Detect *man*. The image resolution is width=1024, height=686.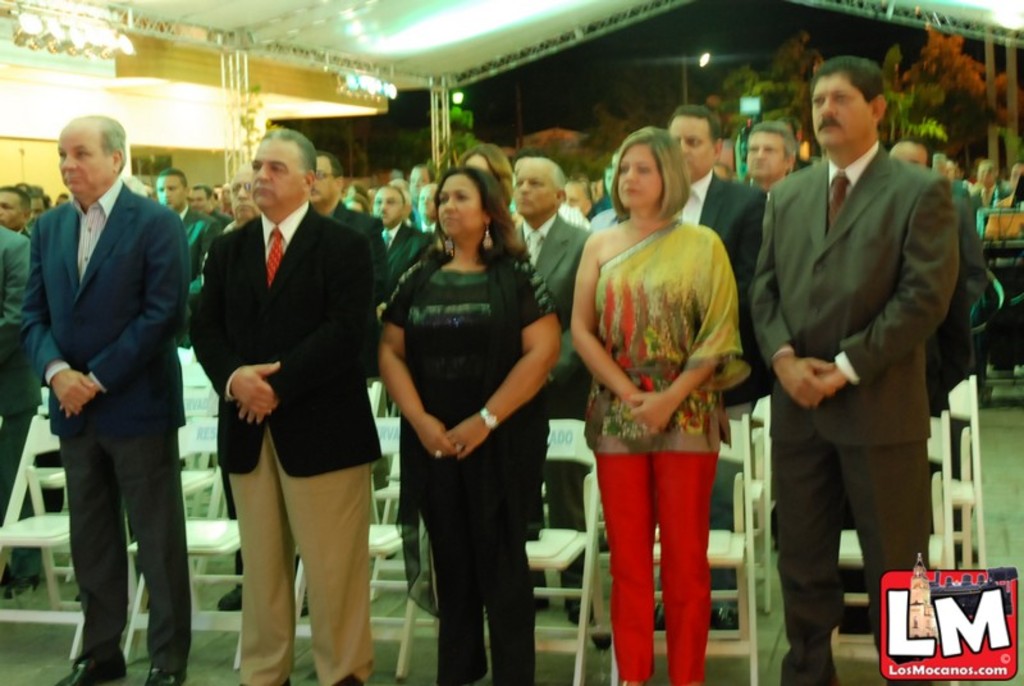
(x1=195, y1=182, x2=223, y2=225).
